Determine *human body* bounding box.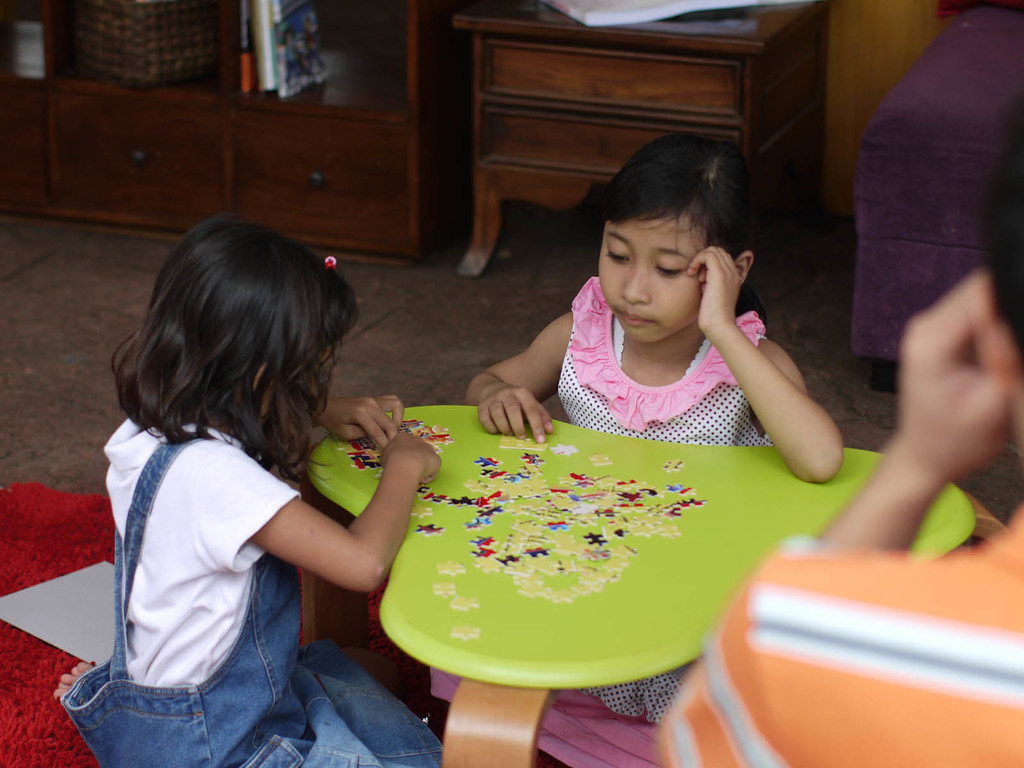
Determined: (658,214,1023,767).
